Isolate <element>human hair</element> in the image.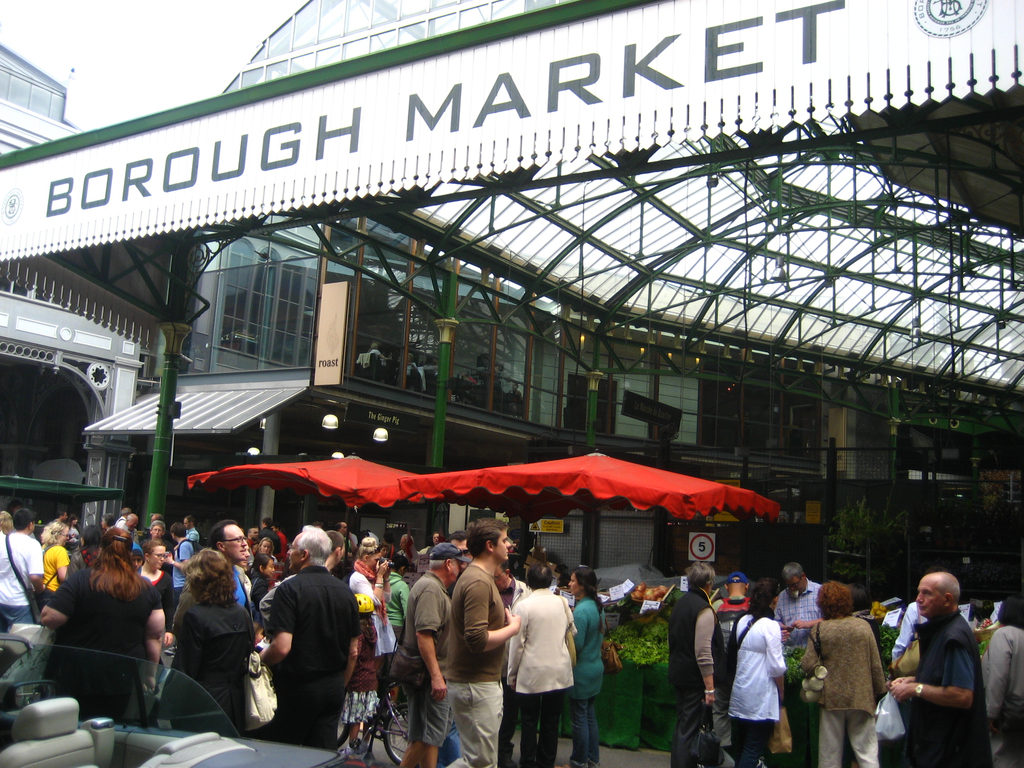
Isolated region: box(941, 576, 964, 604).
